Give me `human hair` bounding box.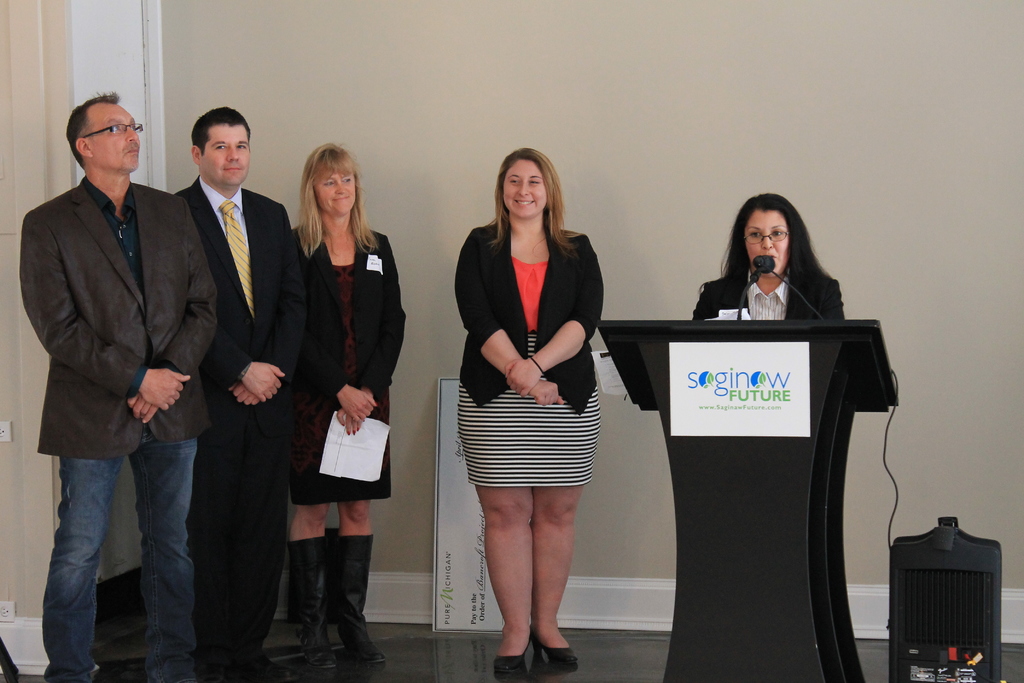
detection(193, 104, 252, 157).
